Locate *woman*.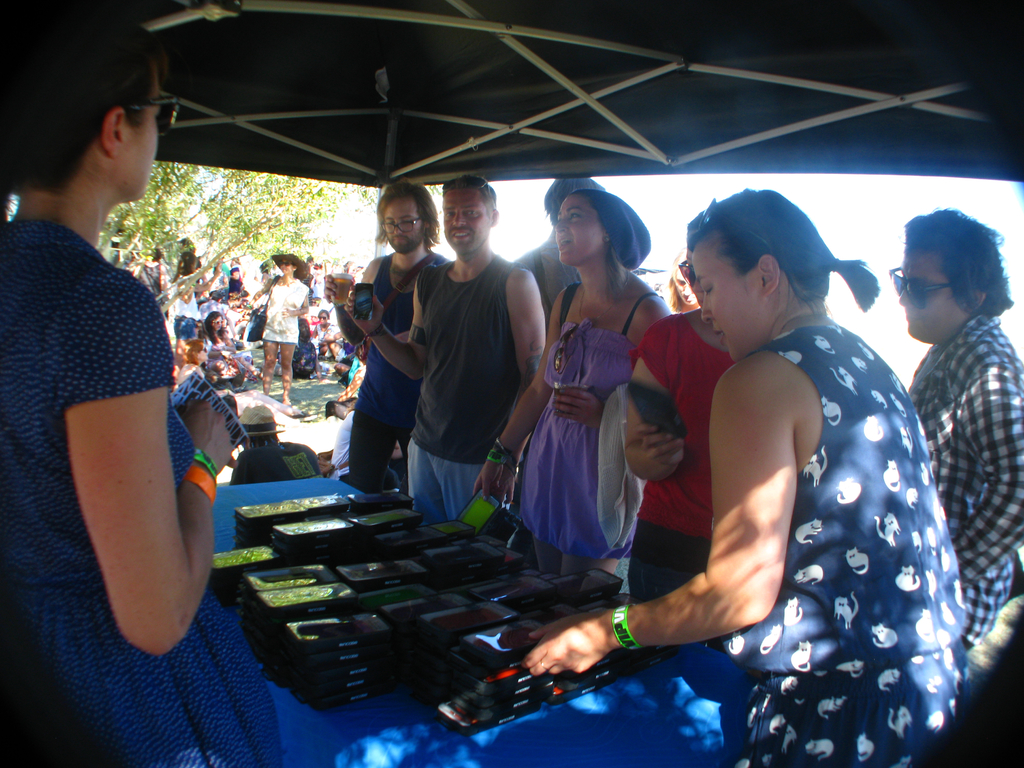
Bounding box: {"x1": 622, "y1": 249, "x2": 744, "y2": 606}.
